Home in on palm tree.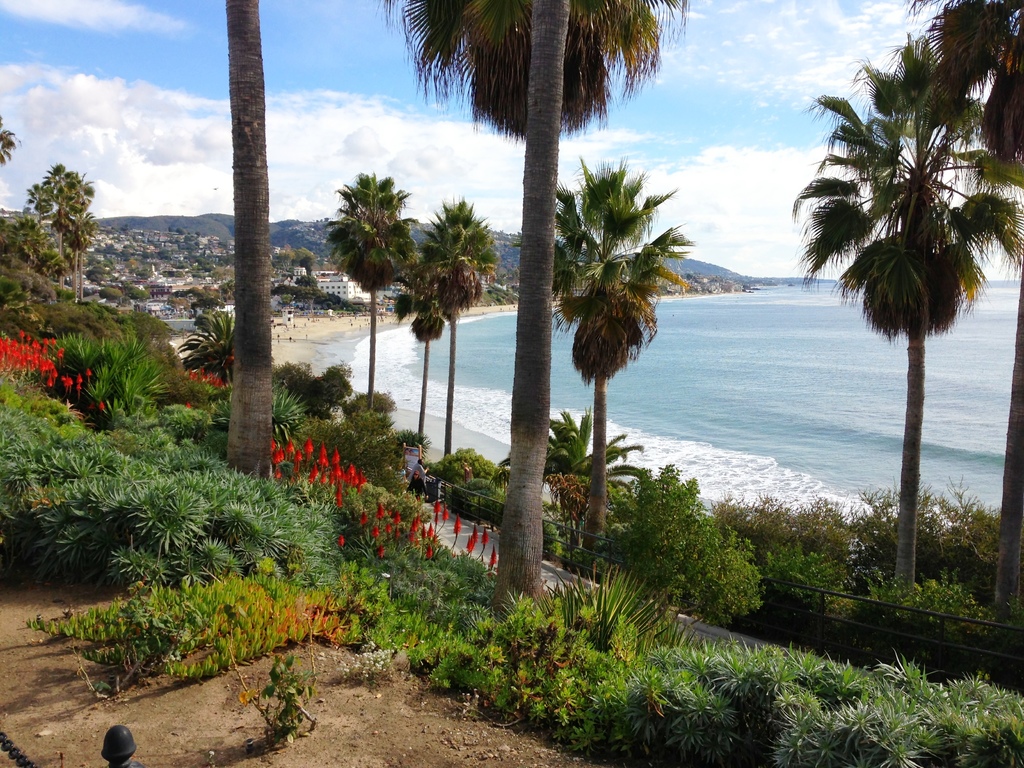
Homed in at {"left": 302, "top": 365, "right": 356, "bottom": 437}.
